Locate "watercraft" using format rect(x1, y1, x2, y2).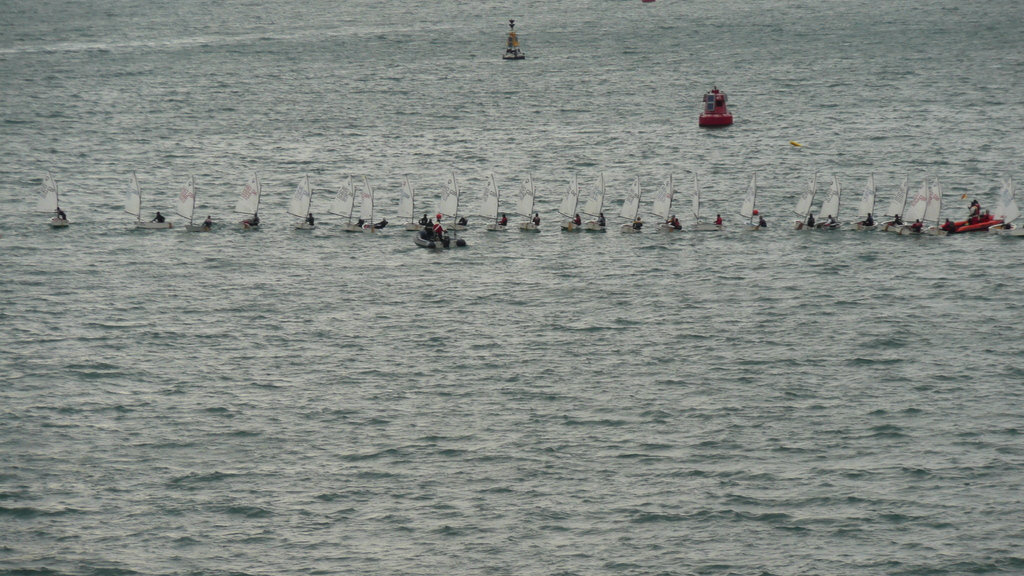
rect(280, 177, 318, 230).
